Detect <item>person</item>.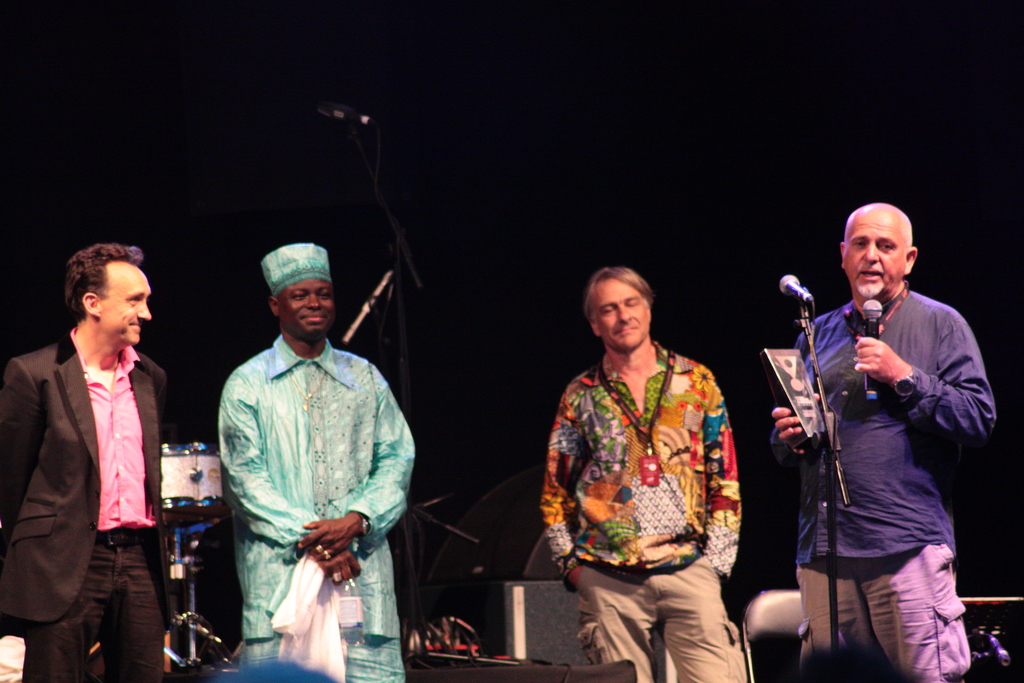
Detected at (x1=765, y1=201, x2=995, y2=682).
